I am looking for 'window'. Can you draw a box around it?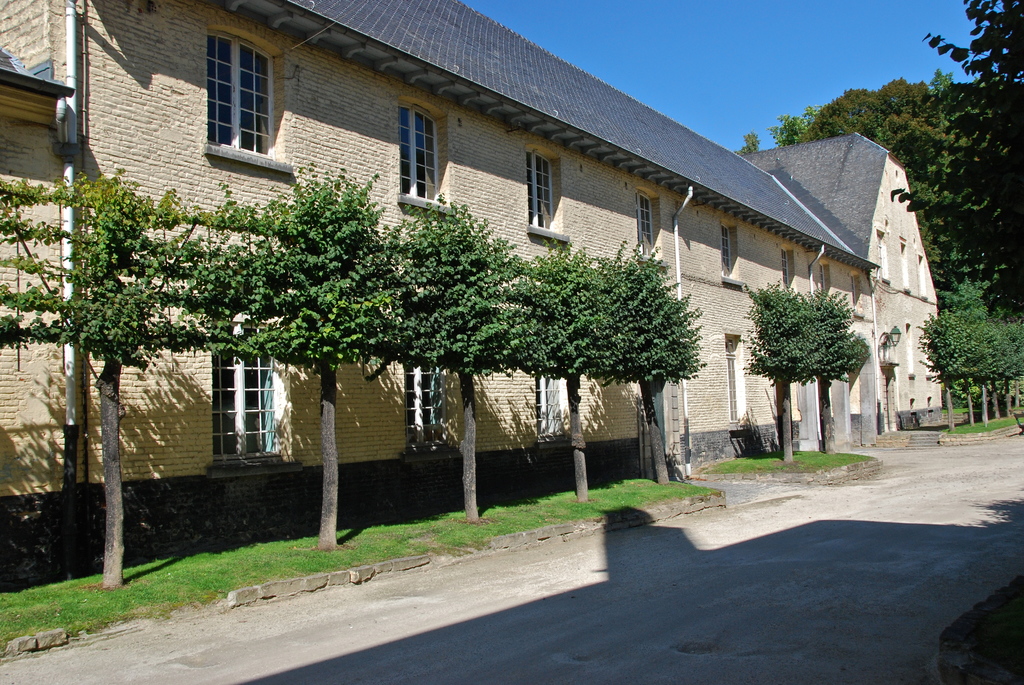
Sure, the bounding box is (850,272,865,320).
